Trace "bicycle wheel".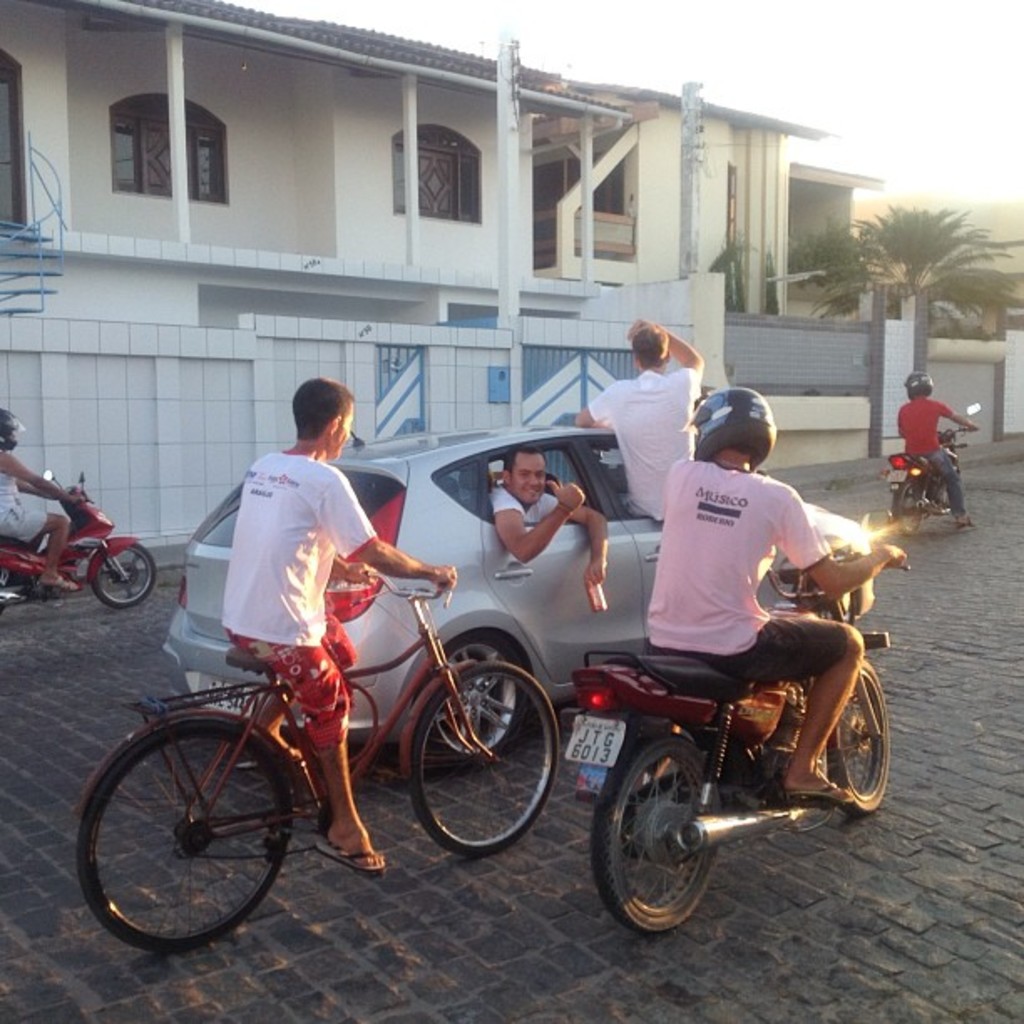
Traced to l=403, t=661, r=559, b=862.
